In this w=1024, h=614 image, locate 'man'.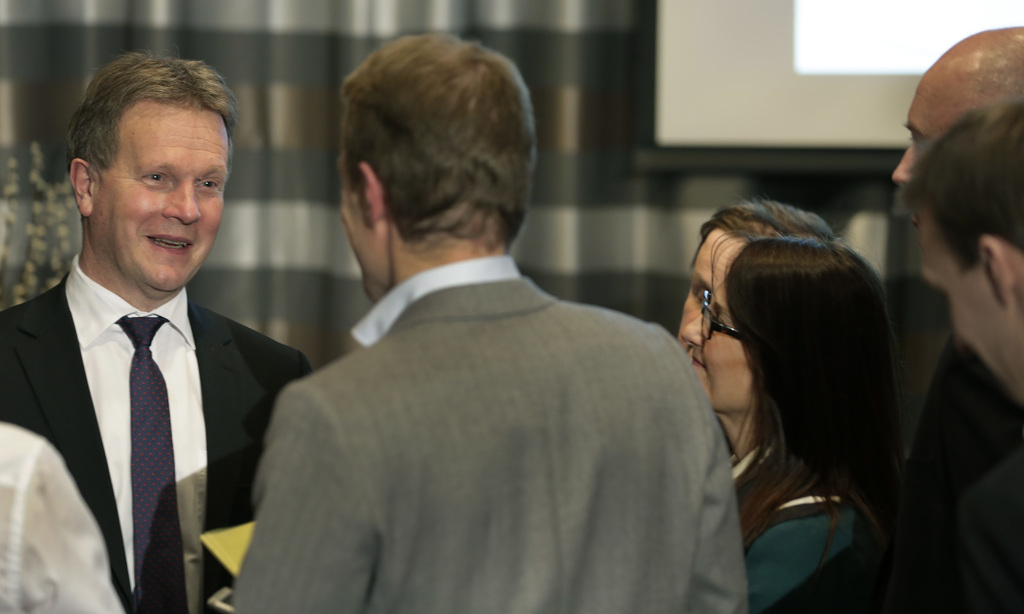
Bounding box: l=230, t=42, r=748, b=599.
